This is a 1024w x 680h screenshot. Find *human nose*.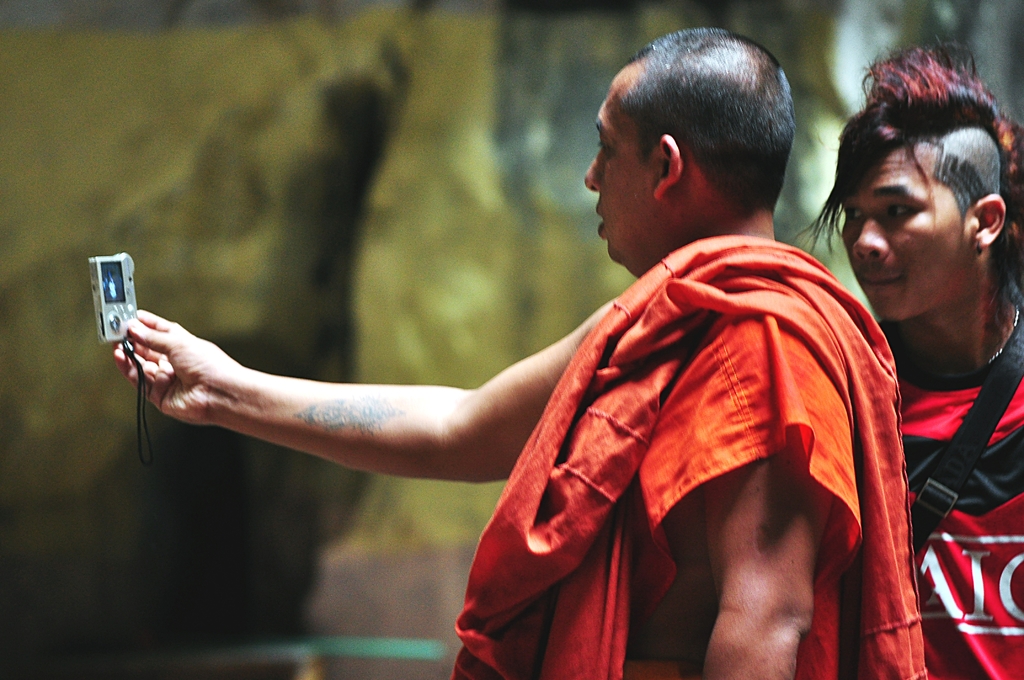
Bounding box: bbox=[586, 147, 605, 193].
